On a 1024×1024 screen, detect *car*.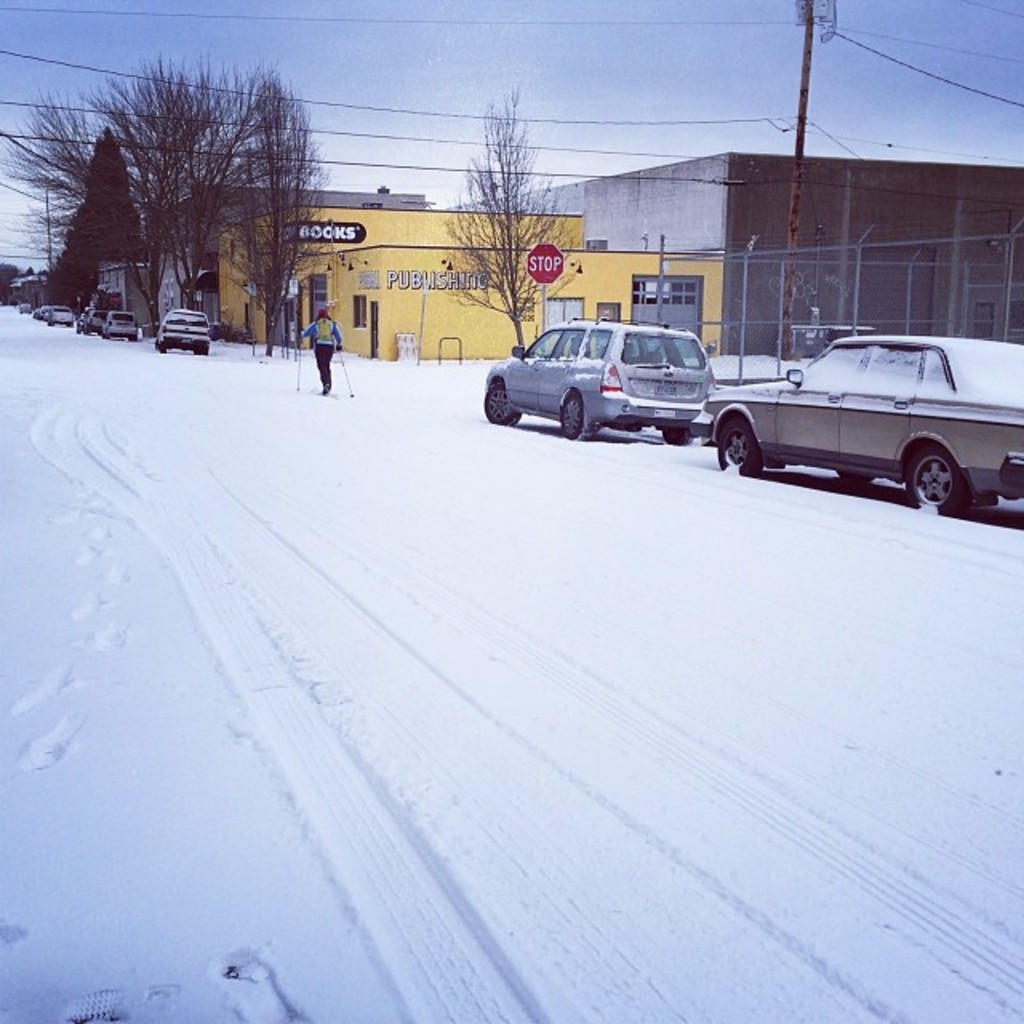
l=155, t=306, r=210, b=352.
